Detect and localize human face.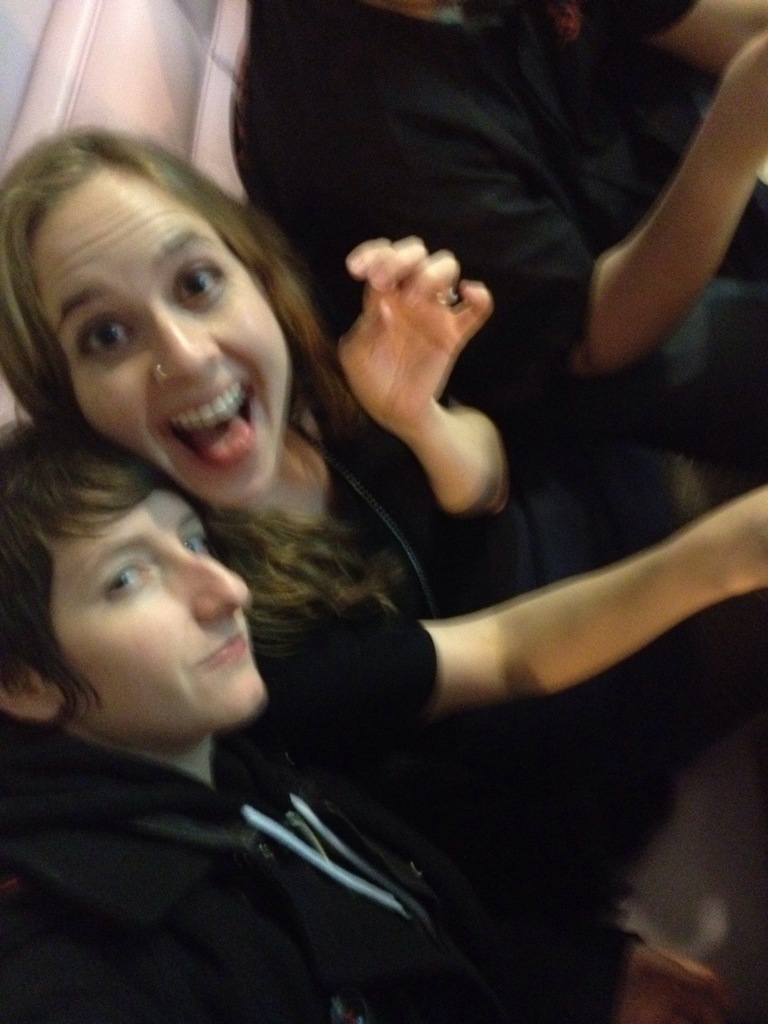
Localized at rect(23, 165, 292, 508).
